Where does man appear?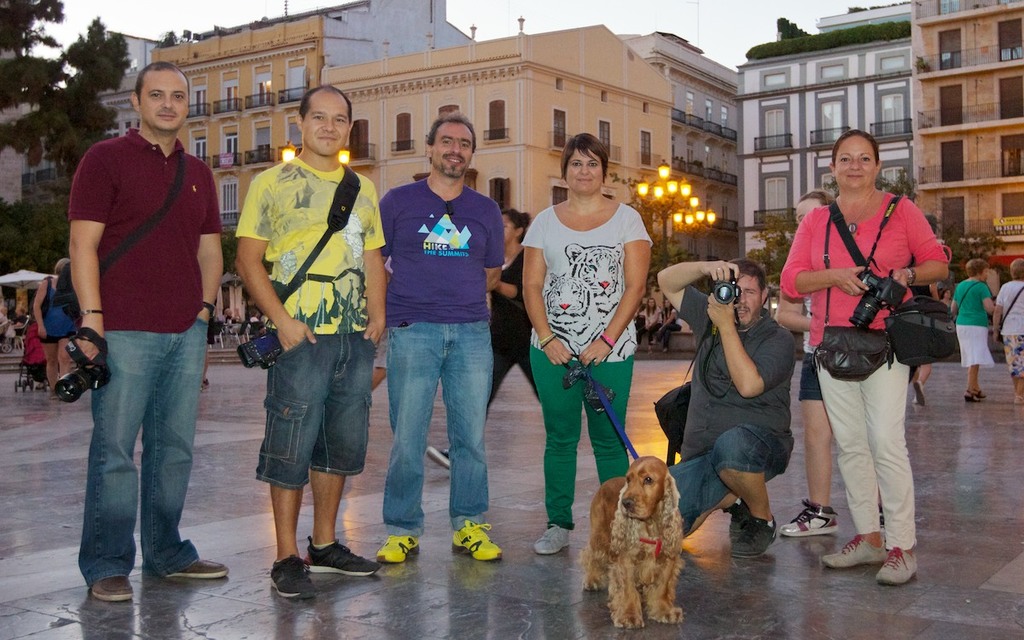
Appears at x1=68 y1=58 x2=229 y2=602.
